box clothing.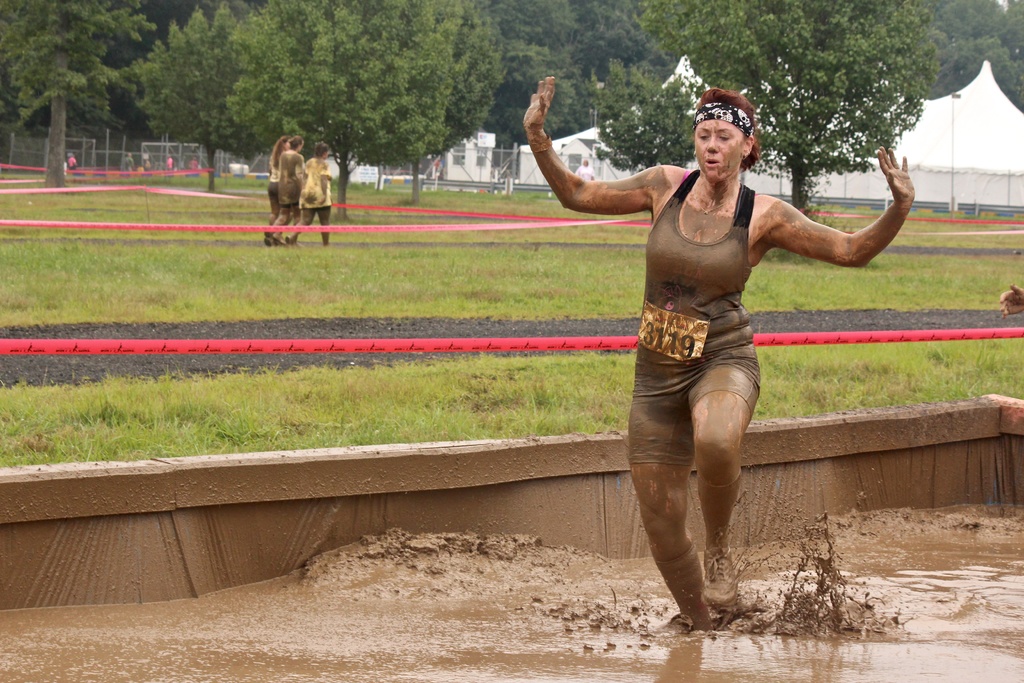
{"x1": 279, "y1": 150, "x2": 304, "y2": 208}.
